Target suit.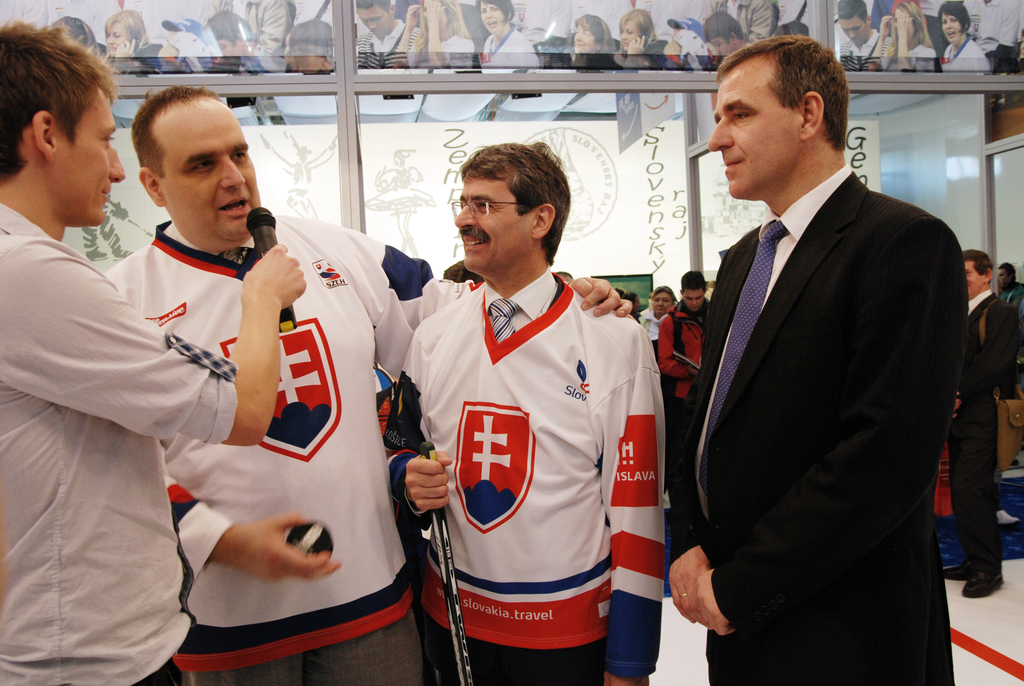
Target region: [left=656, top=53, right=1003, bottom=685].
